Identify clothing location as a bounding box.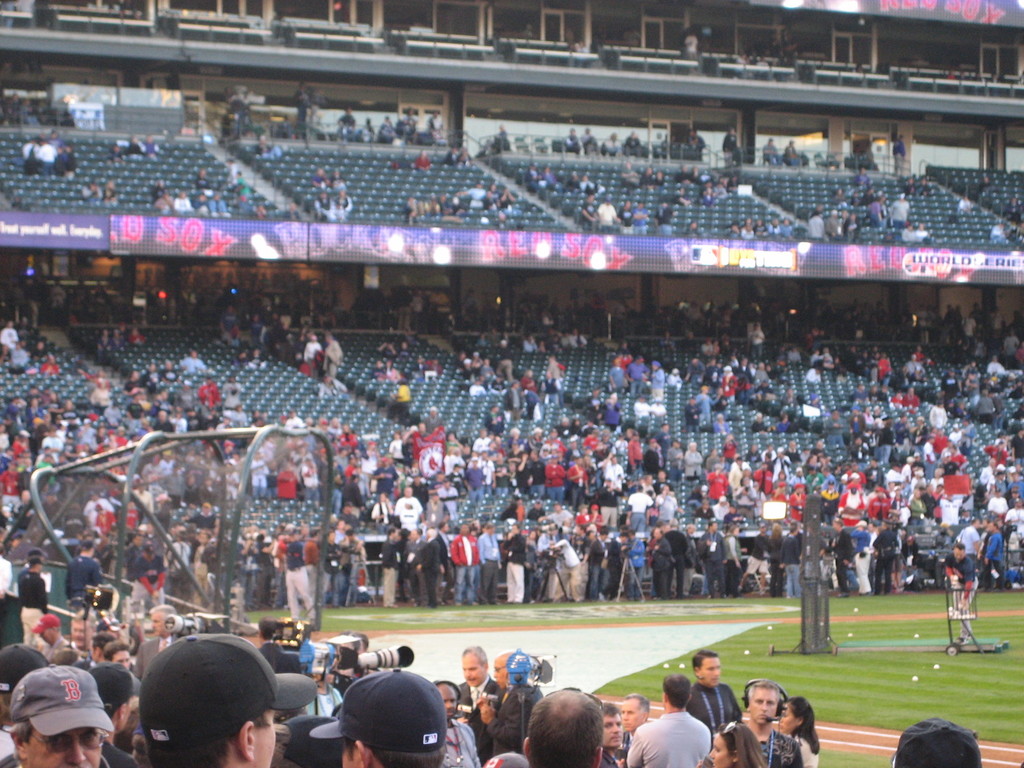
652/488/672/527.
